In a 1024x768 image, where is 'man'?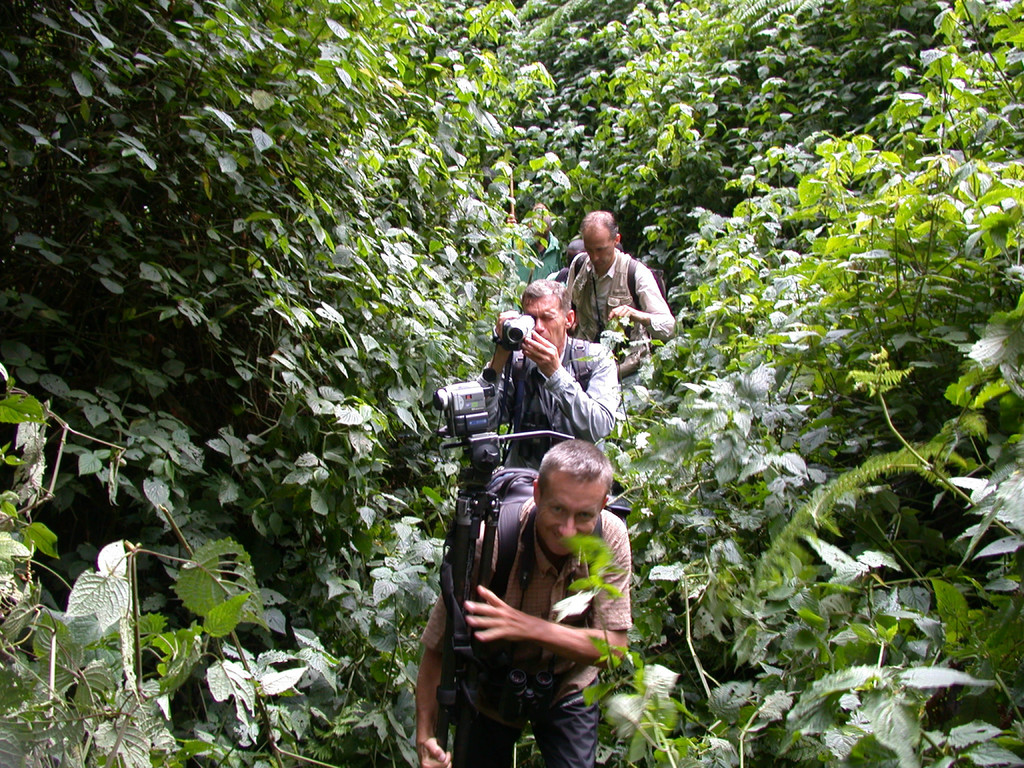
l=563, t=209, r=674, b=417.
